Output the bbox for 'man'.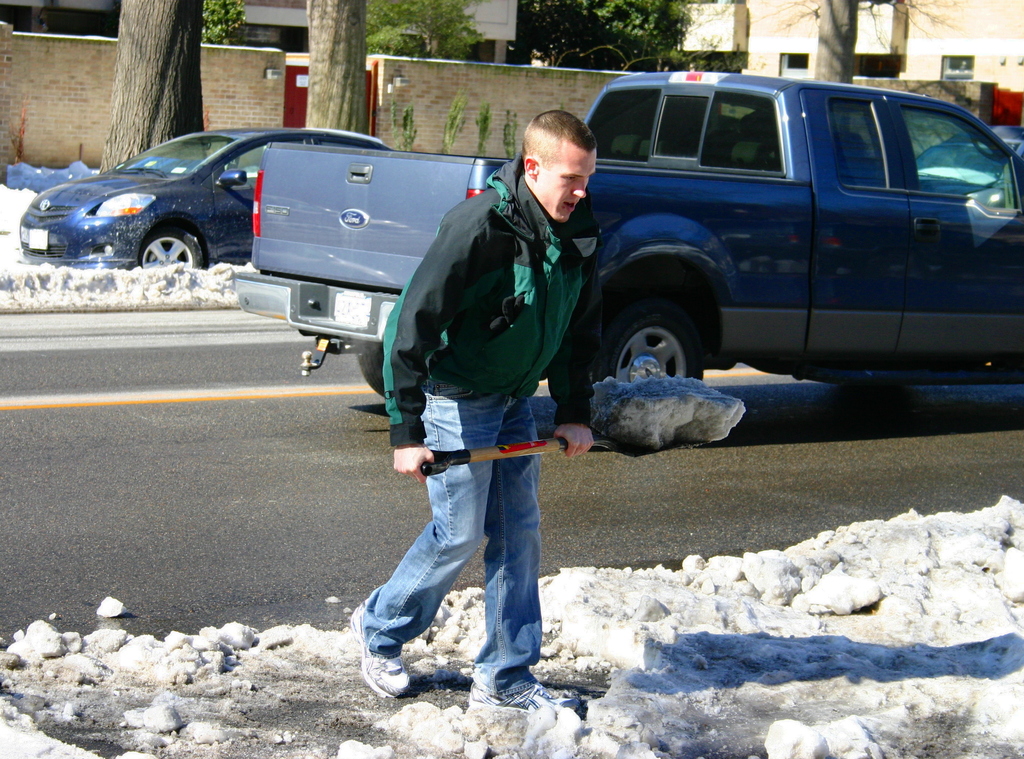
351:103:620:712.
